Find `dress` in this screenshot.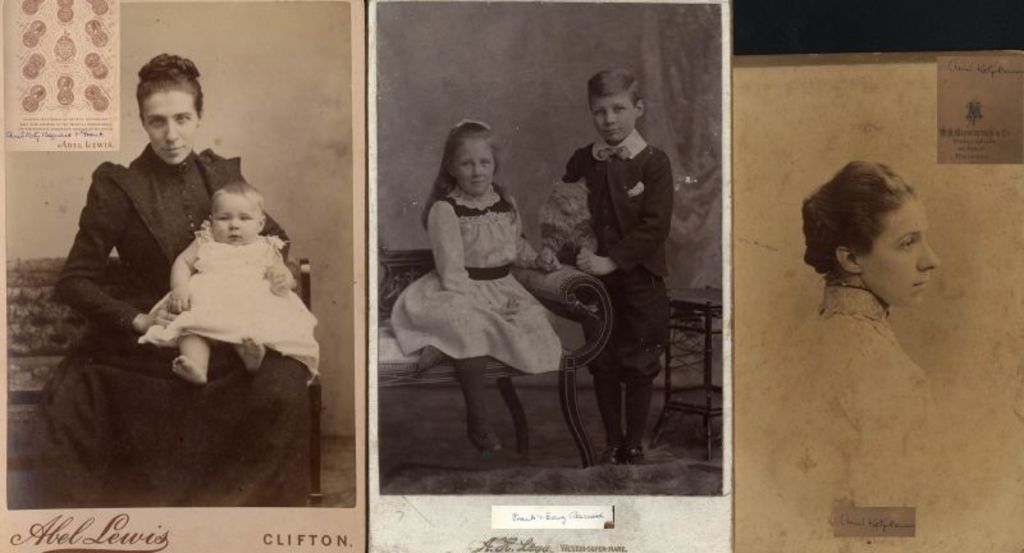
The bounding box for `dress` is (x1=387, y1=198, x2=561, y2=376).
